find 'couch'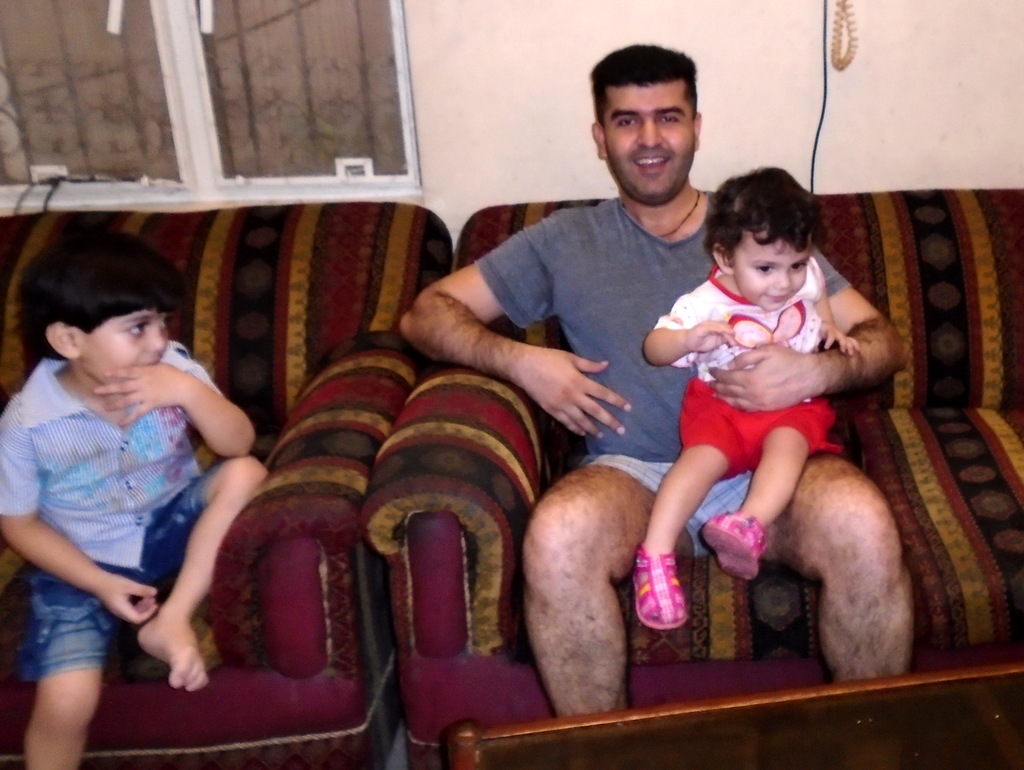
[0,197,453,769]
